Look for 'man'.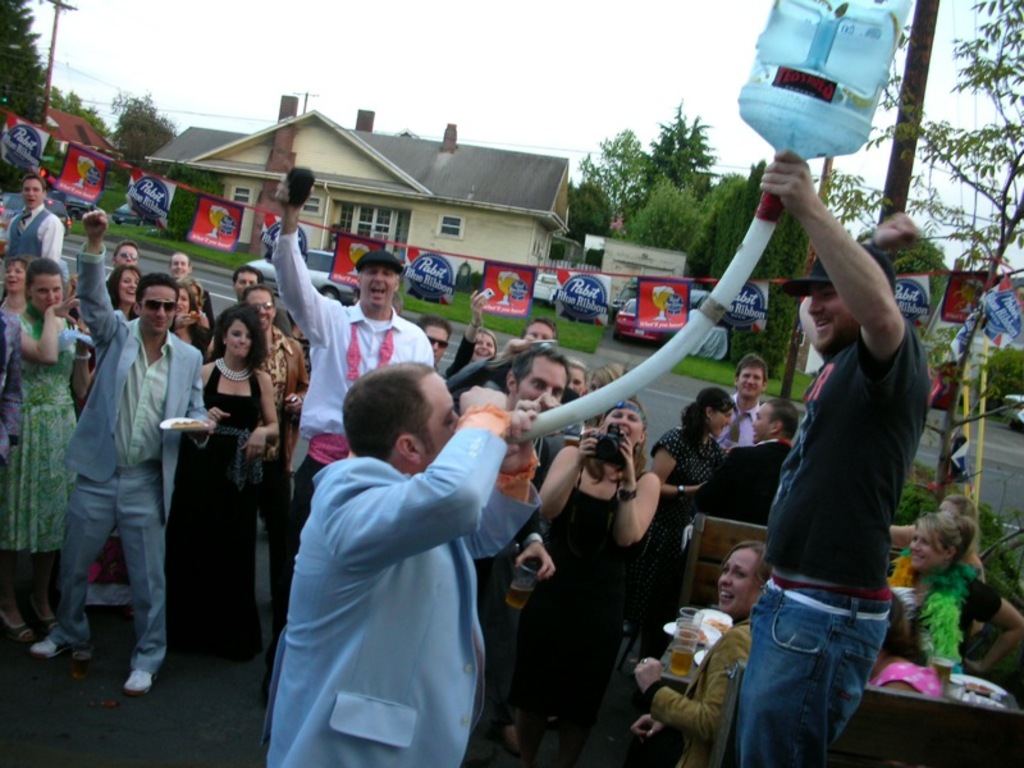
Found: (left=218, top=262, right=292, bottom=335).
